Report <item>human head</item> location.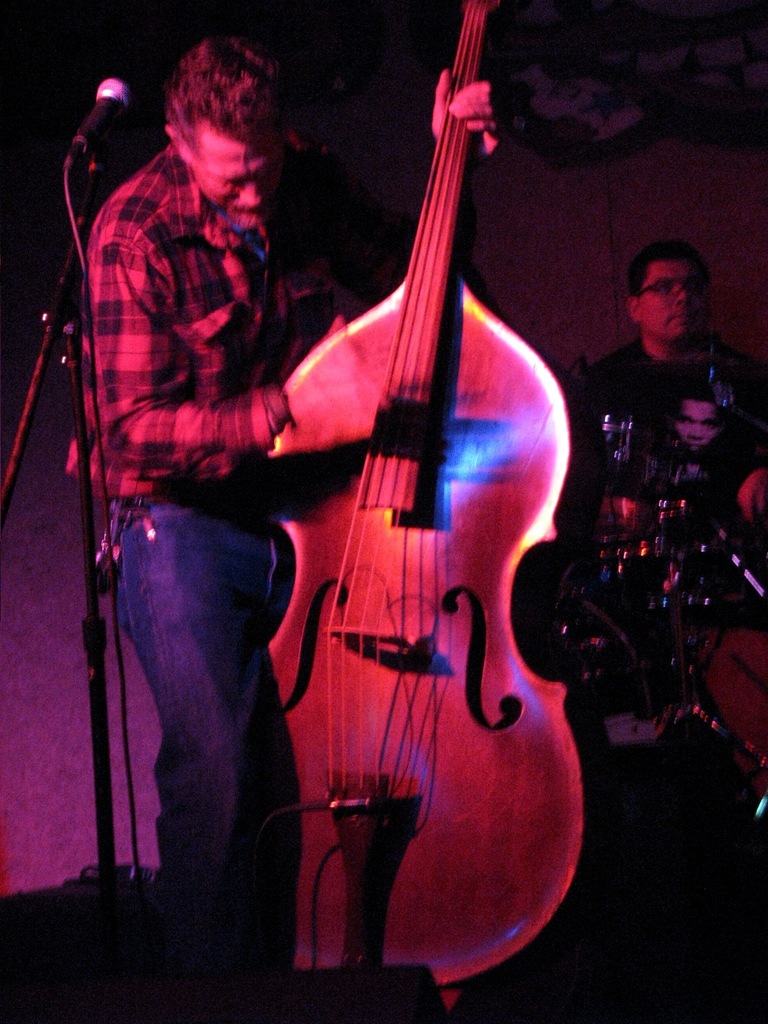
Report: left=630, top=235, right=733, bottom=340.
